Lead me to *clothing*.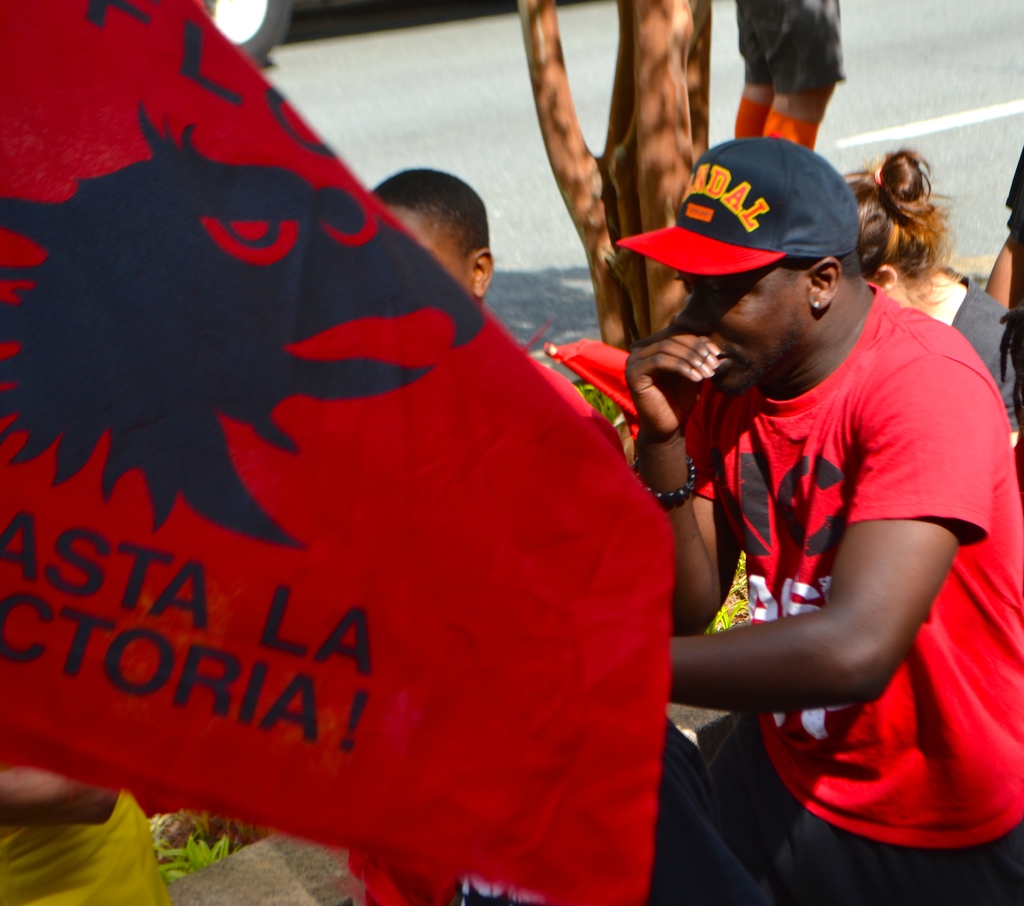
Lead to pyautogui.locateOnScreen(0, 790, 166, 905).
